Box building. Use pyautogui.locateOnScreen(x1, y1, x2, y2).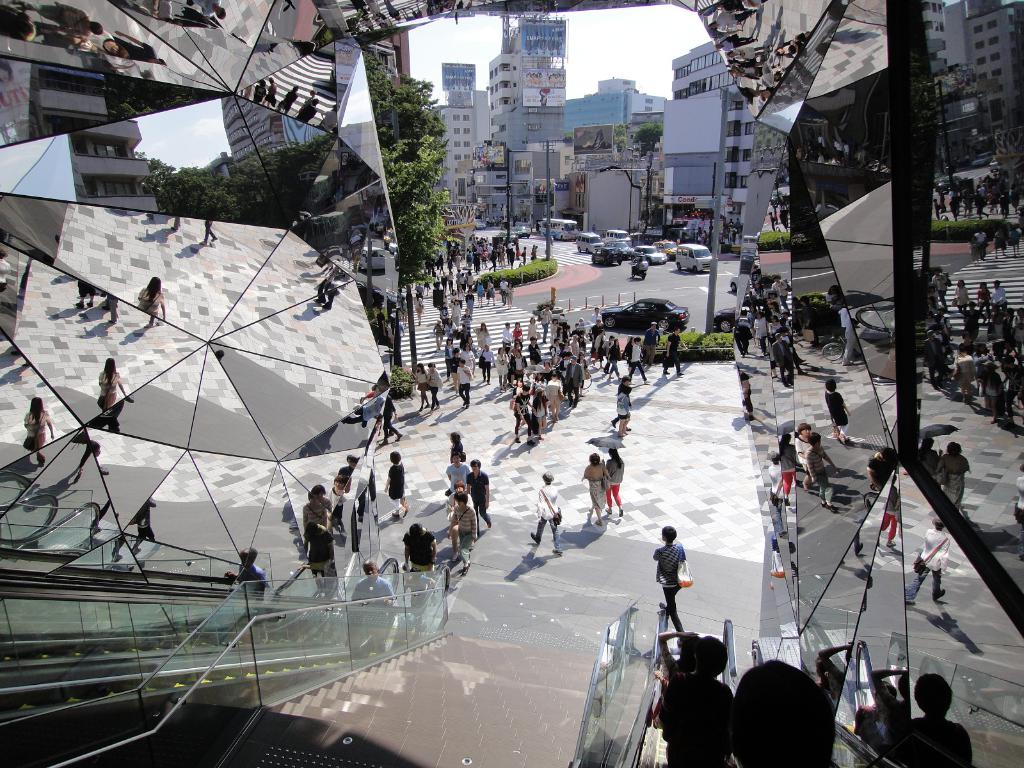
pyautogui.locateOnScreen(660, 42, 751, 226).
